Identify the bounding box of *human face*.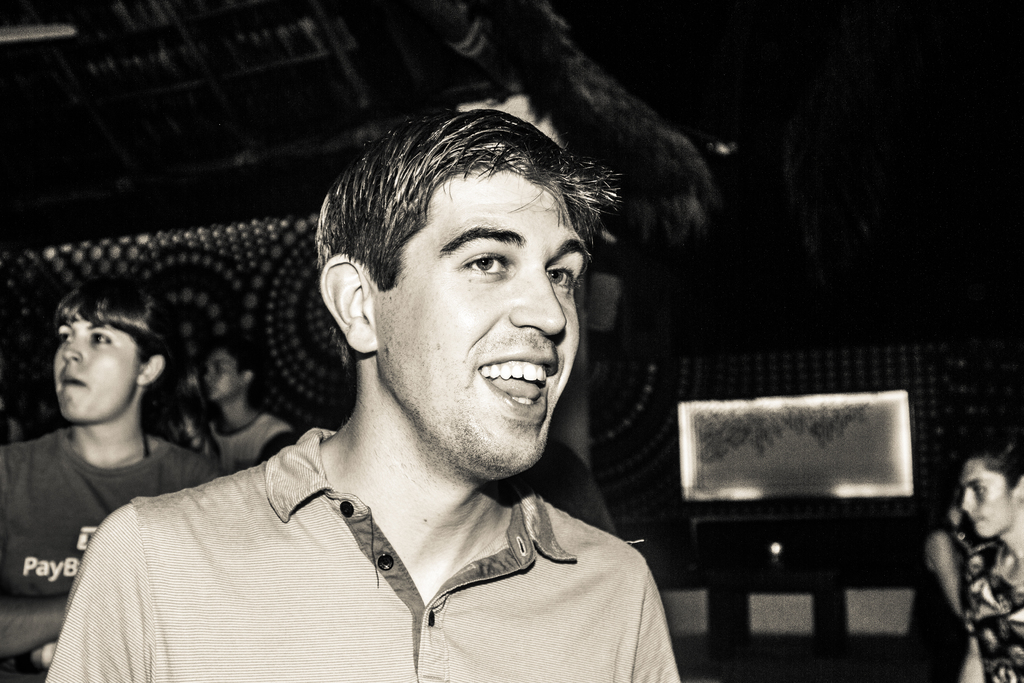
[x1=388, y1=176, x2=594, y2=481].
